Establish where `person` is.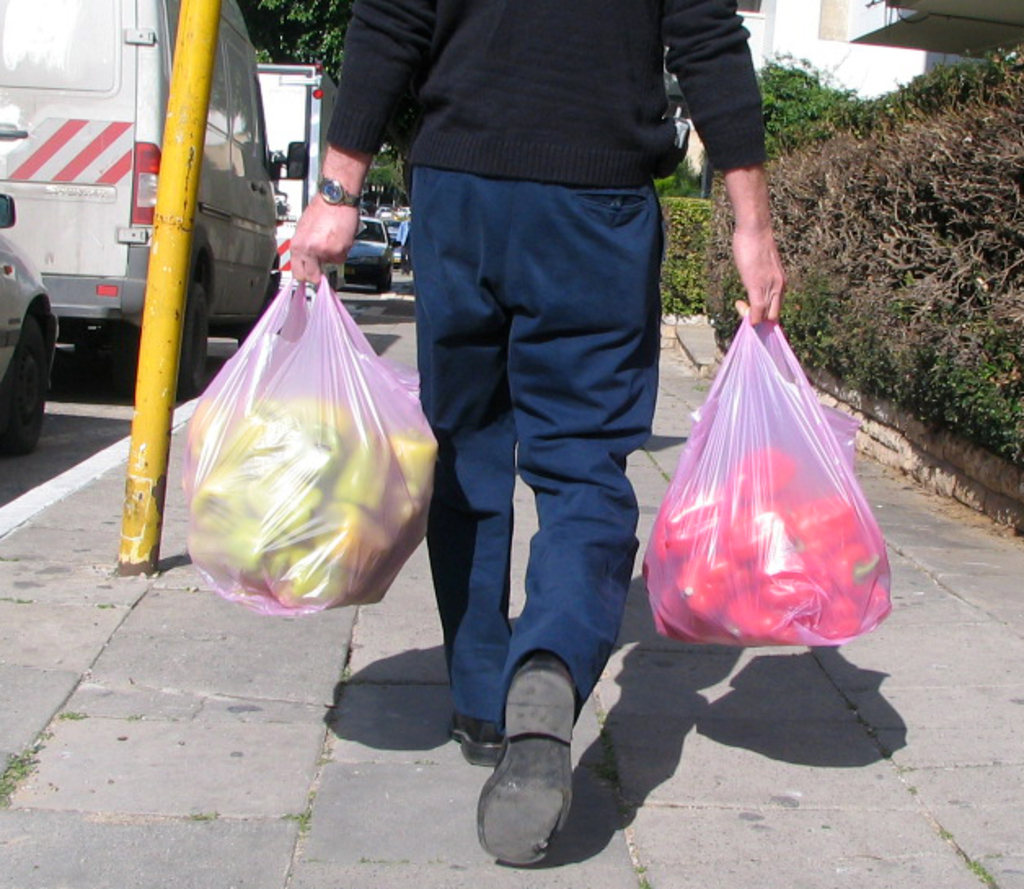
Established at crop(391, 212, 414, 277).
